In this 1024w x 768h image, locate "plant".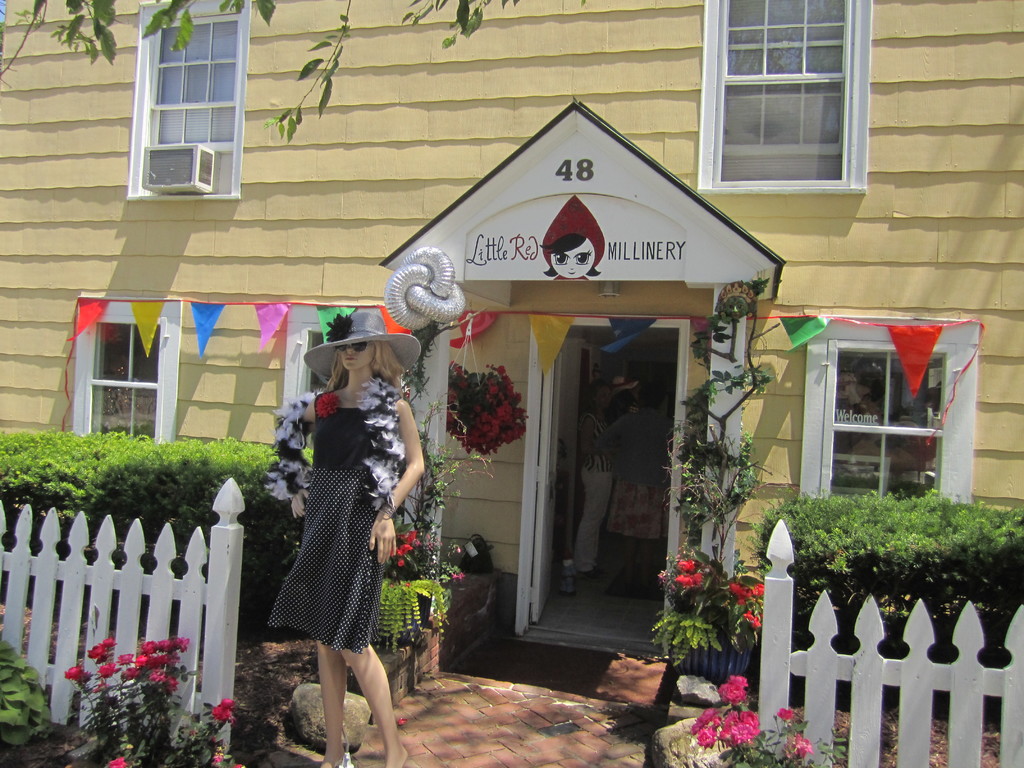
Bounding box: locate(56, 621, 248, 767).
